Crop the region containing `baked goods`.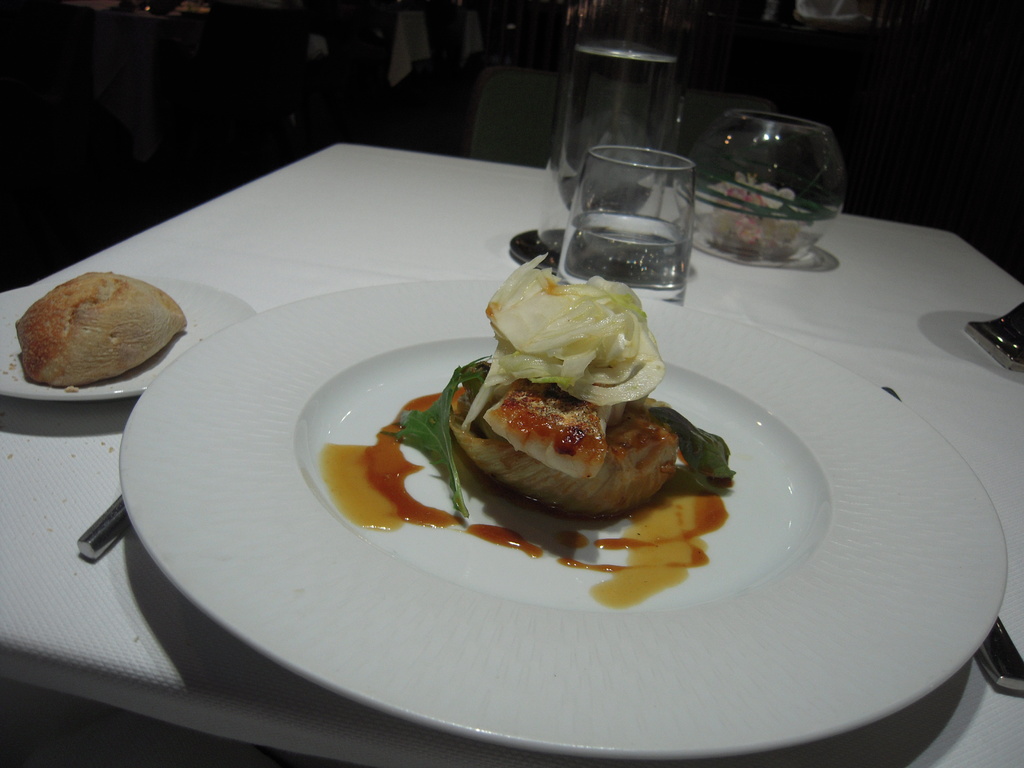
Crop region: rect(17, 269, 190, 386).
